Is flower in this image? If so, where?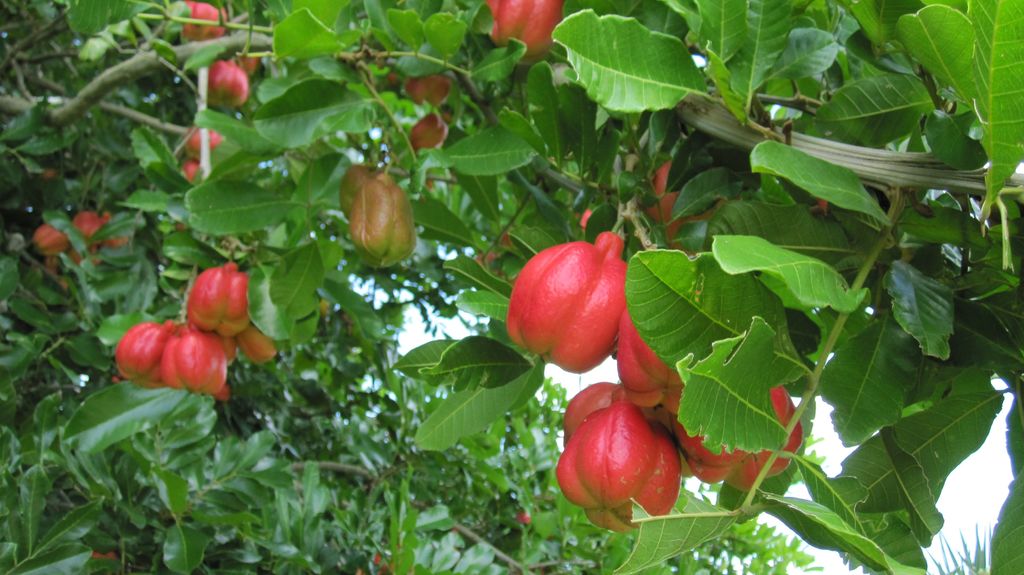
Yes, at {"x1": 114, "y1": 261, "x2": 278, "y2": 405}.
